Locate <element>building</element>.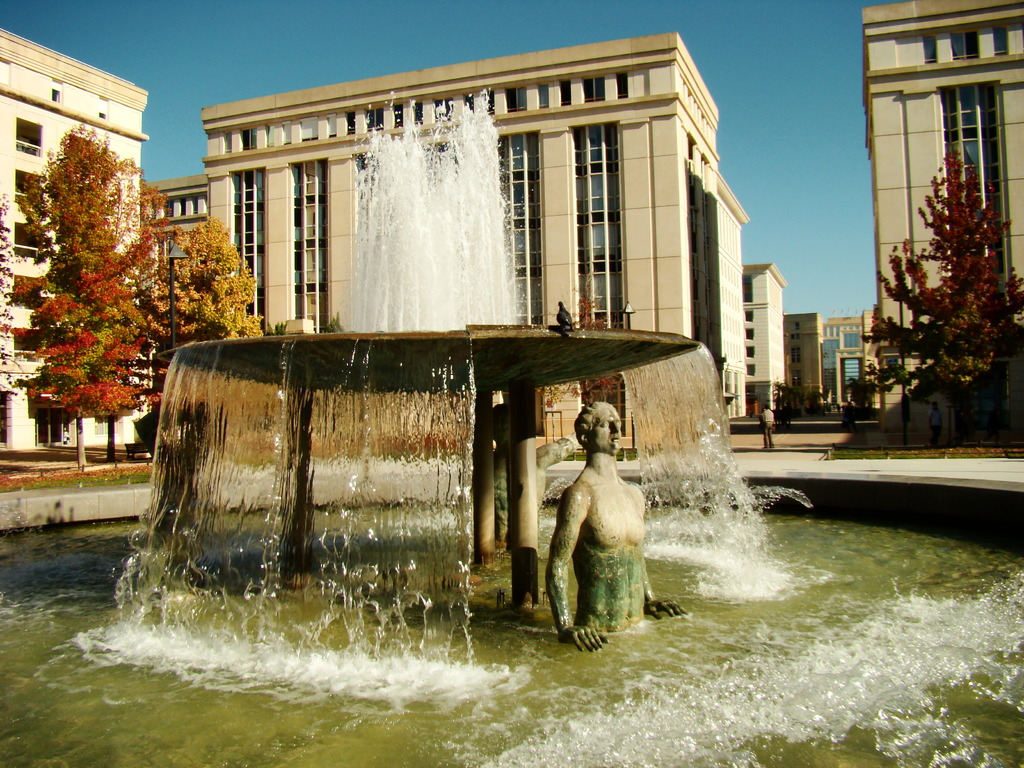
Bounding box: Rect(745, 260, 785, 409).
